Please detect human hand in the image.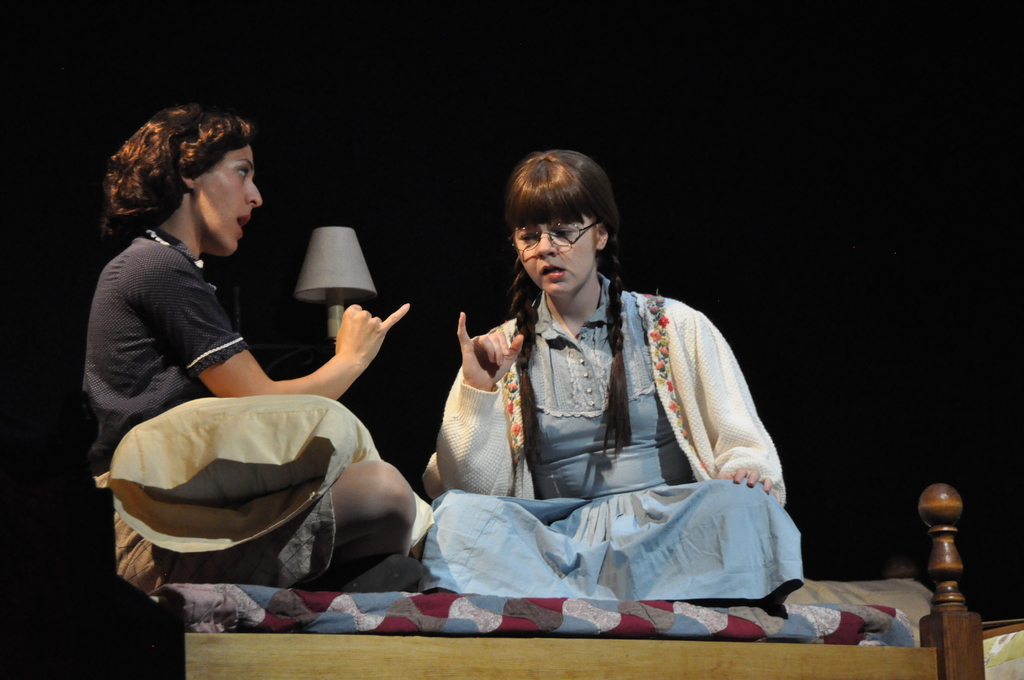
[x1=714, y1=465, x2=782, y2=505].
